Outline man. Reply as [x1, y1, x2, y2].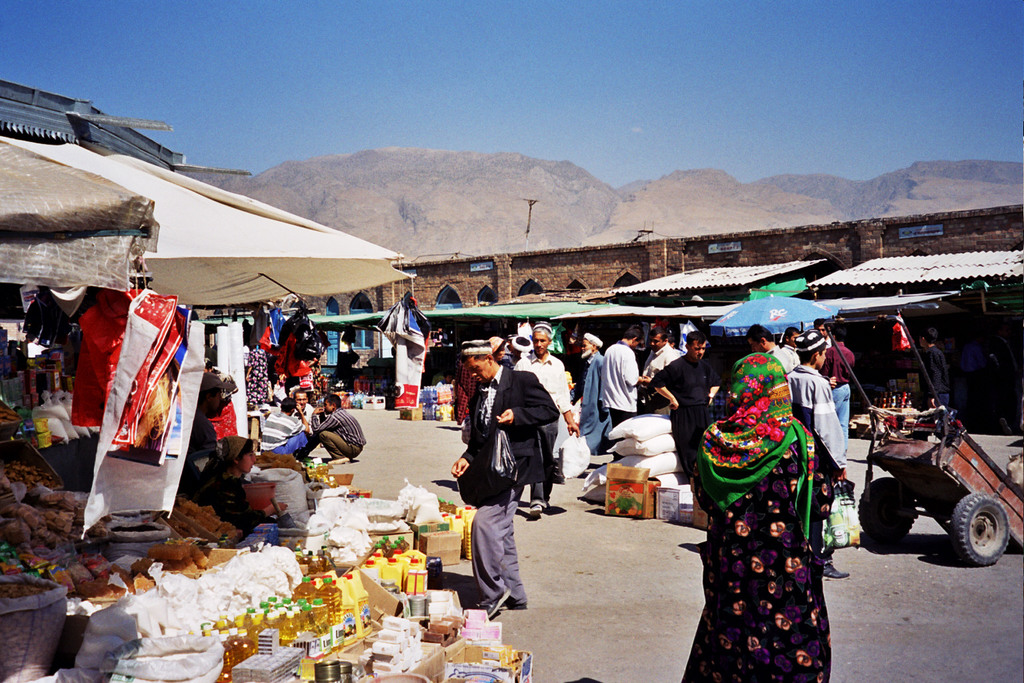
[179, 371, 228, 472].
